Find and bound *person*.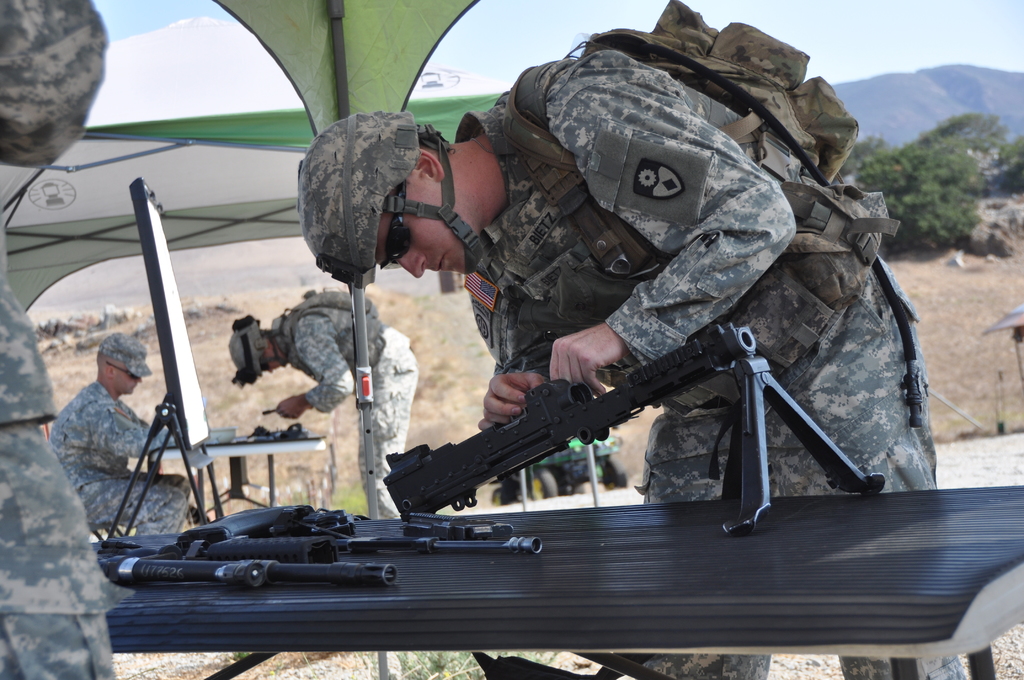
Bound: box=[45, 333, 193, 534].
